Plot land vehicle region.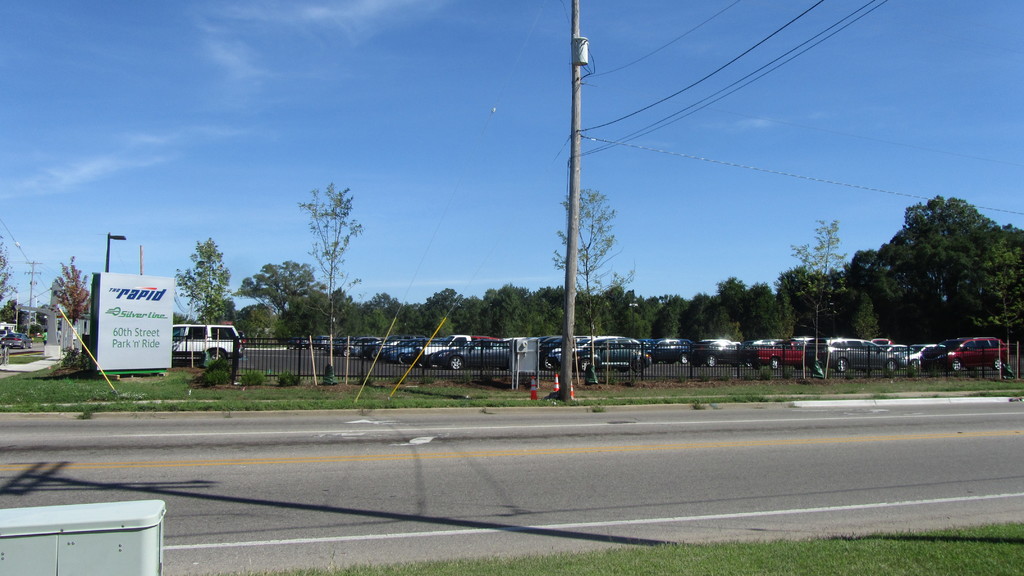
Plotted at box=[3, 330, 31, 352].
